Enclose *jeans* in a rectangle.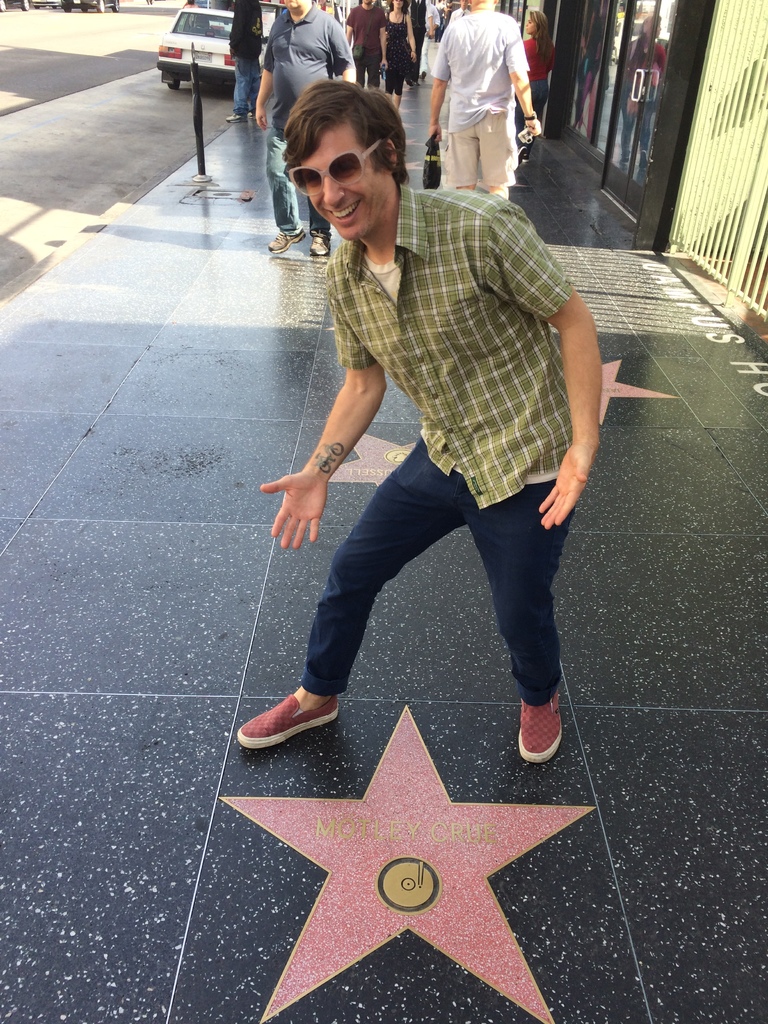
229 53 261 116.
